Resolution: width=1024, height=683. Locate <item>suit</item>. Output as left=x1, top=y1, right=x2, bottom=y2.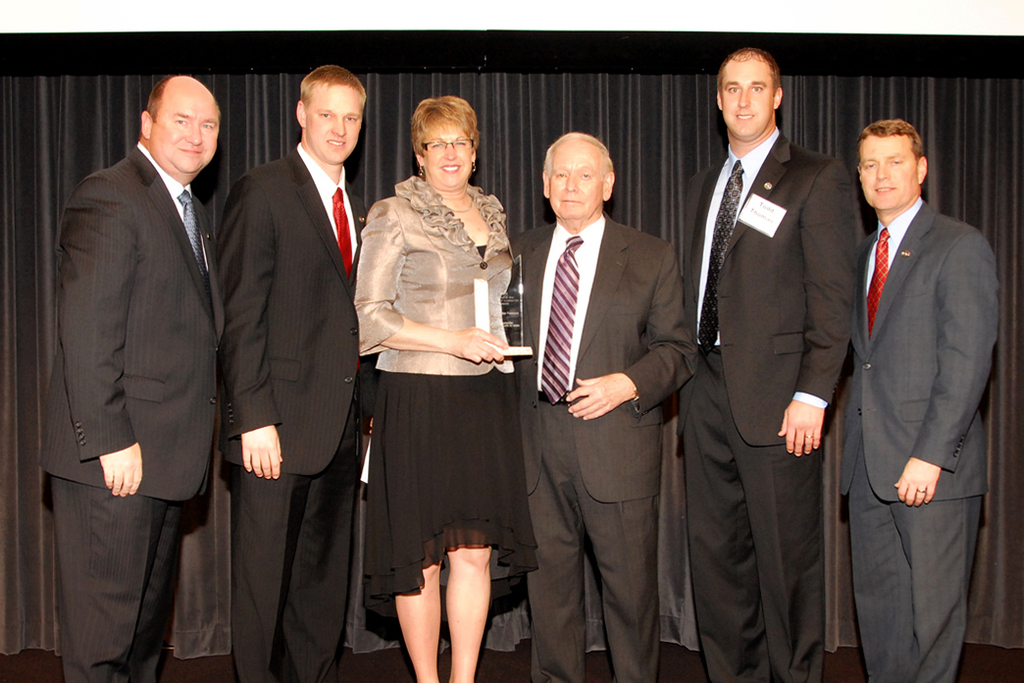
left=222, top=142, right=375, bottom=678.
